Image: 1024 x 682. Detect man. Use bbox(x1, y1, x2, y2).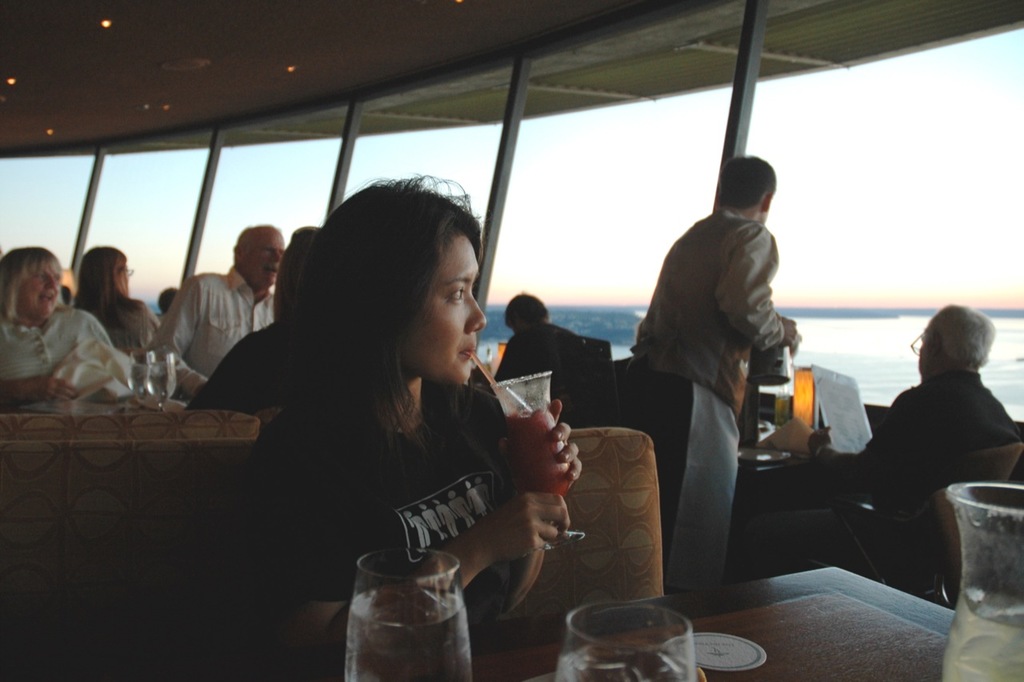
bbox(788, 296, 1023, 590).
